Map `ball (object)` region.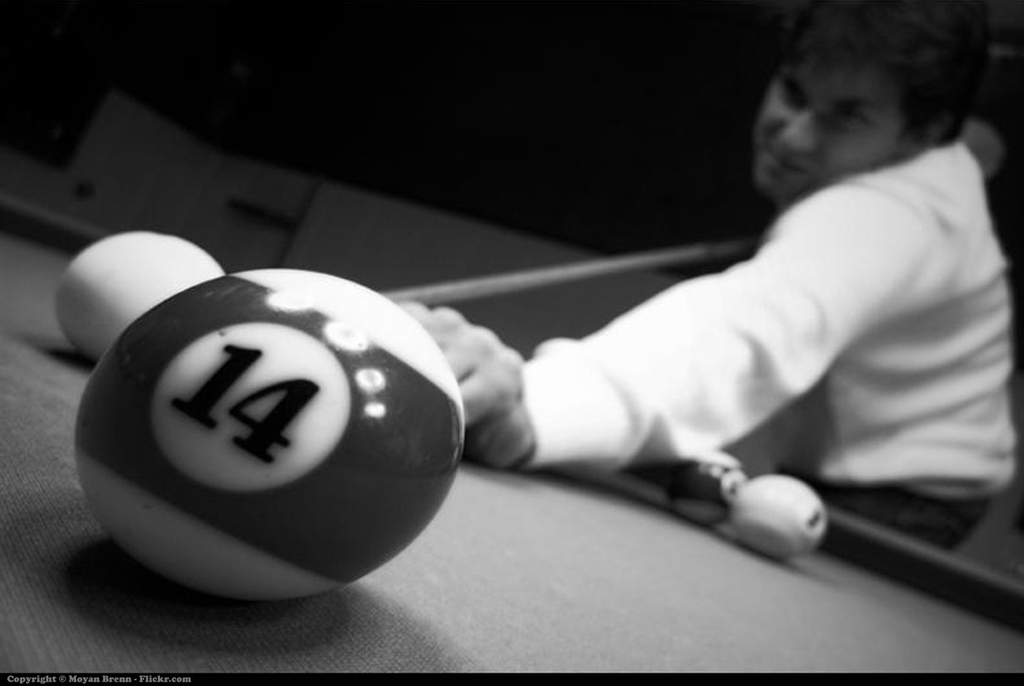
Mapped to (x1=733, y1=473, x2=823, y2=562).
